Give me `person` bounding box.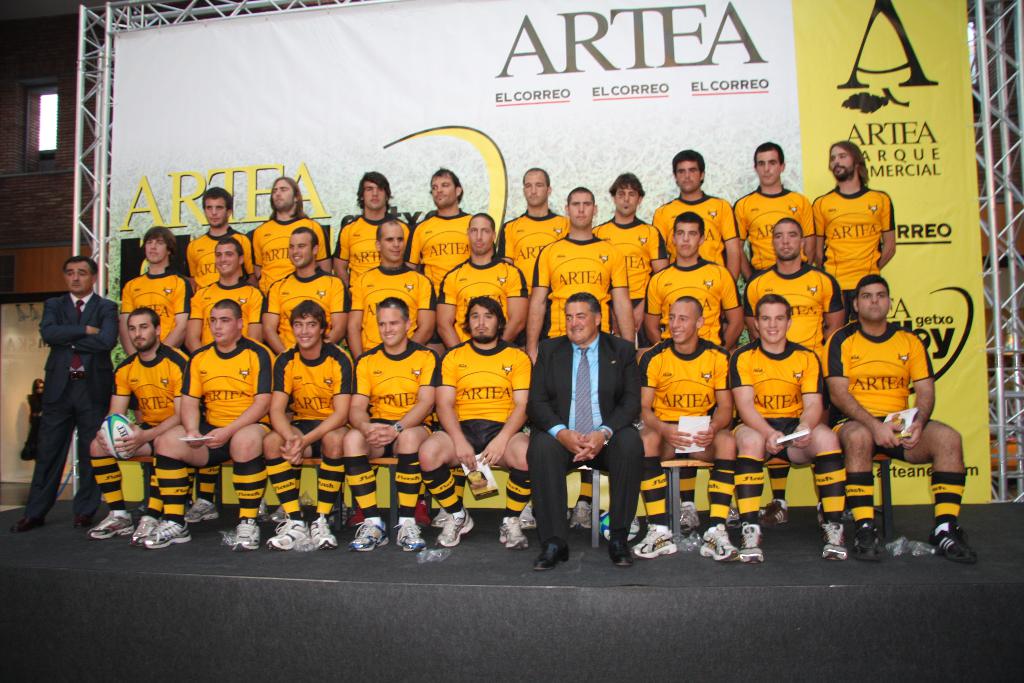
731, 291, 840, 563.
